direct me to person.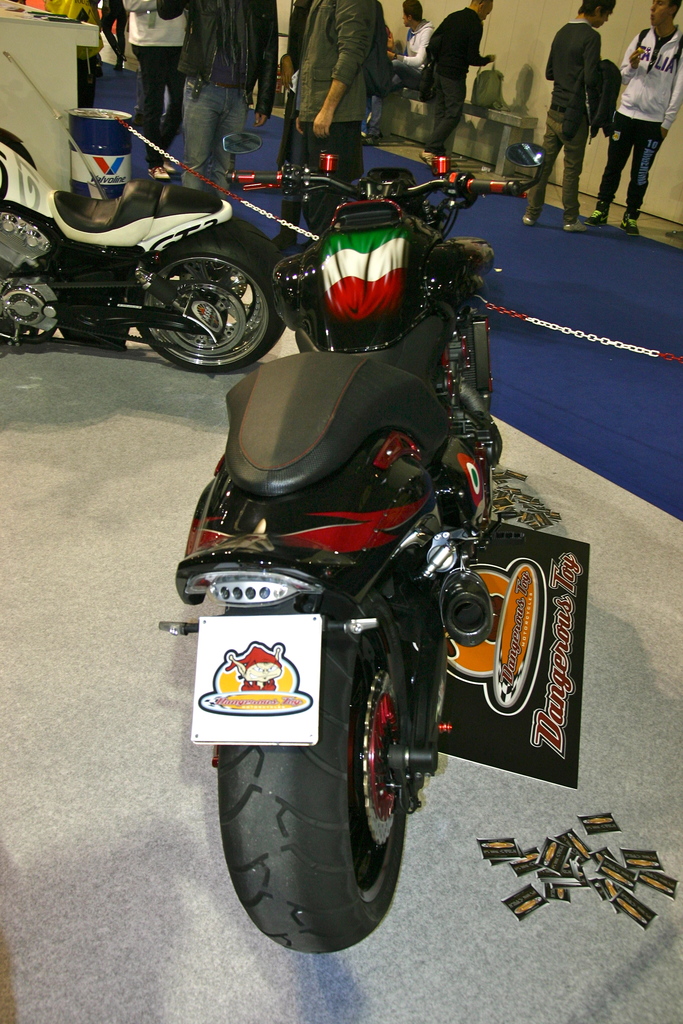
Direction: bbox=(154, 0, 277, 188).
